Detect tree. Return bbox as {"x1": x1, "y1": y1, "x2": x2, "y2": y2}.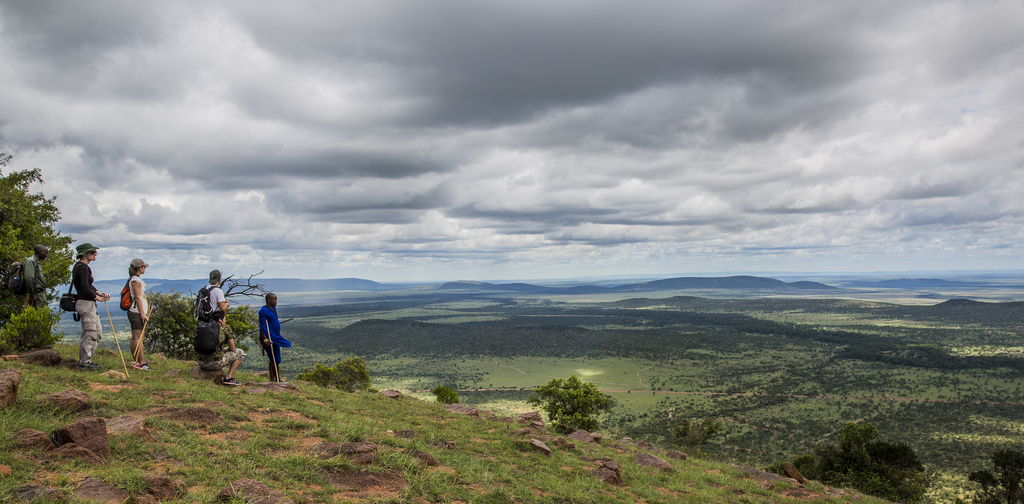
{"x1": 536, "y1": 373, "x2": 614, "y2": 440}.
